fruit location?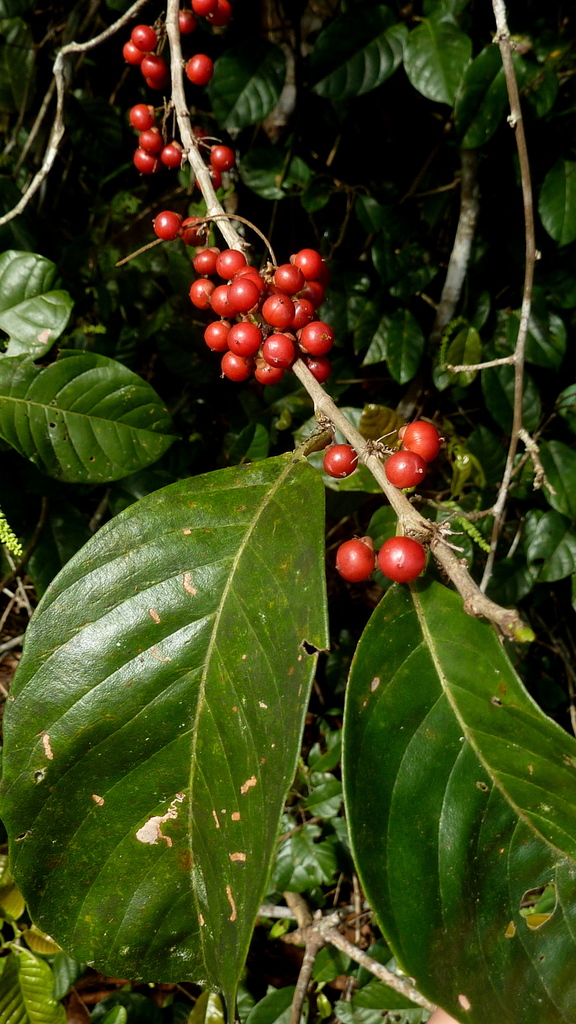
detection(321, 444, 364, 477)
